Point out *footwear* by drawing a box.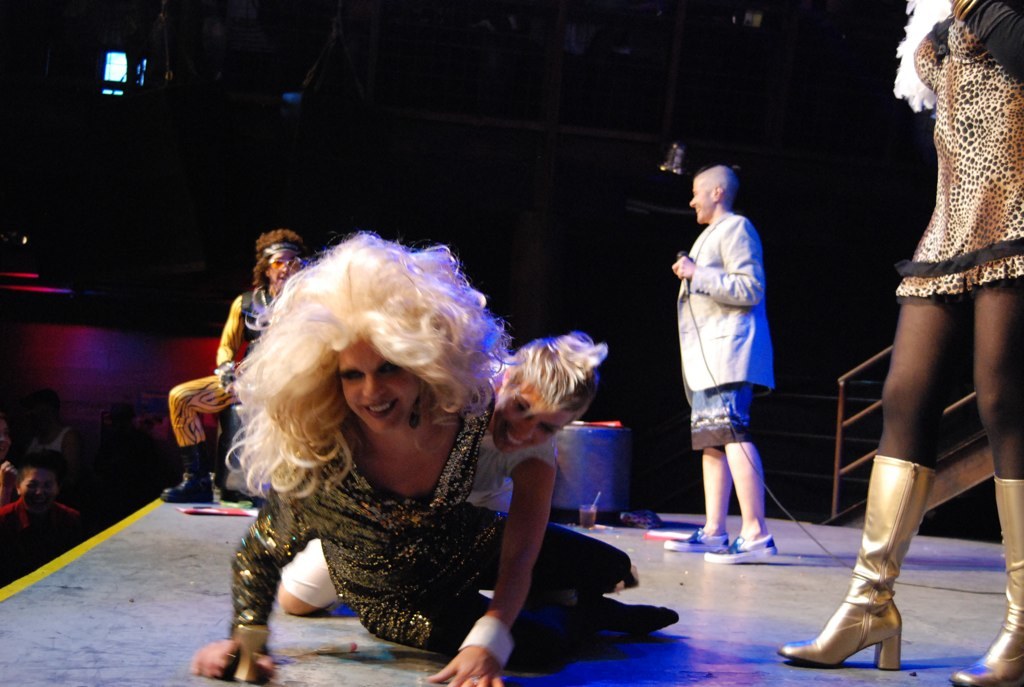
(947, 474, 1023, 686).
